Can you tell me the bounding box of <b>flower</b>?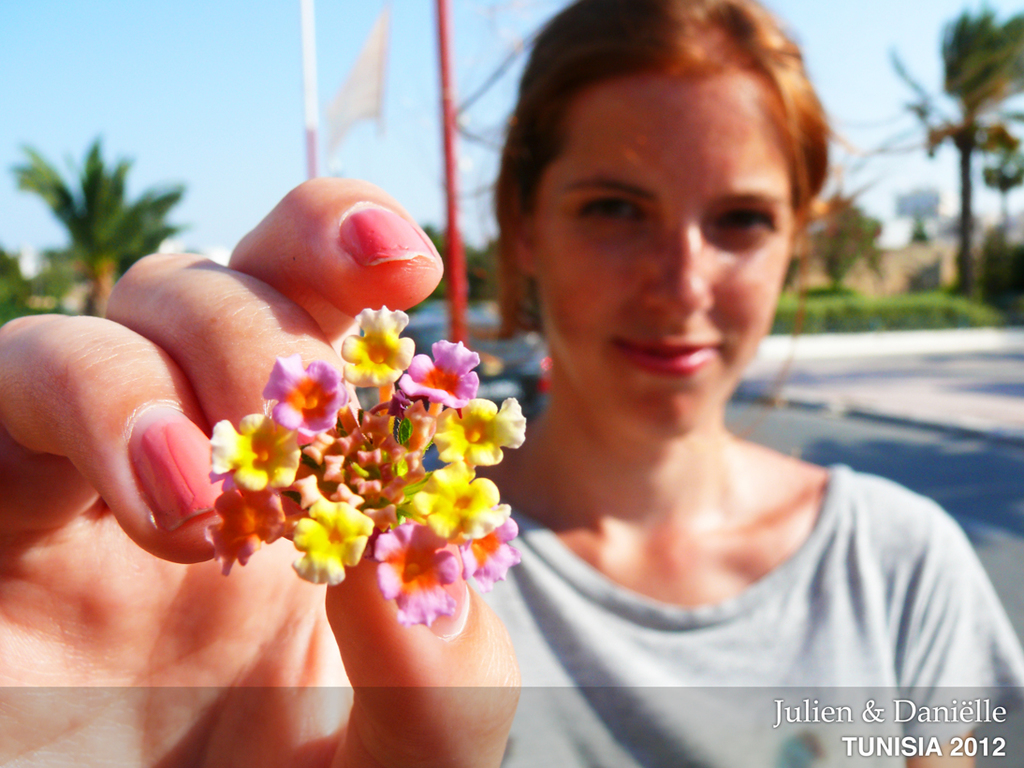
(left=300, top=496, right=375, bottom=587).
